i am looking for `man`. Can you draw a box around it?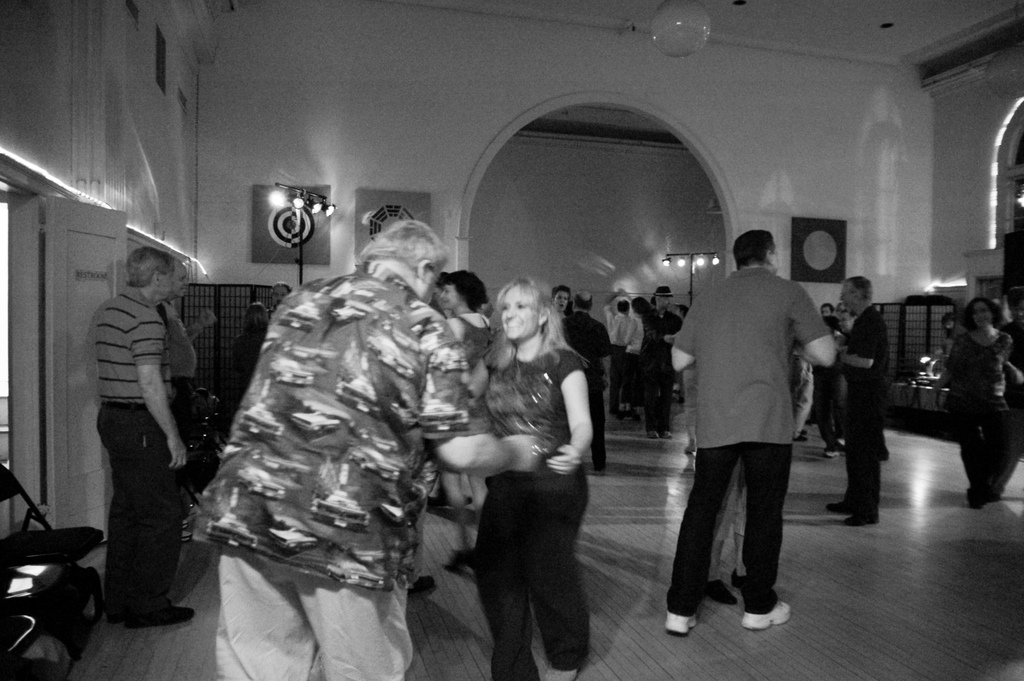
Sure, the bounding box is region(995, 286, 1023, 495).
